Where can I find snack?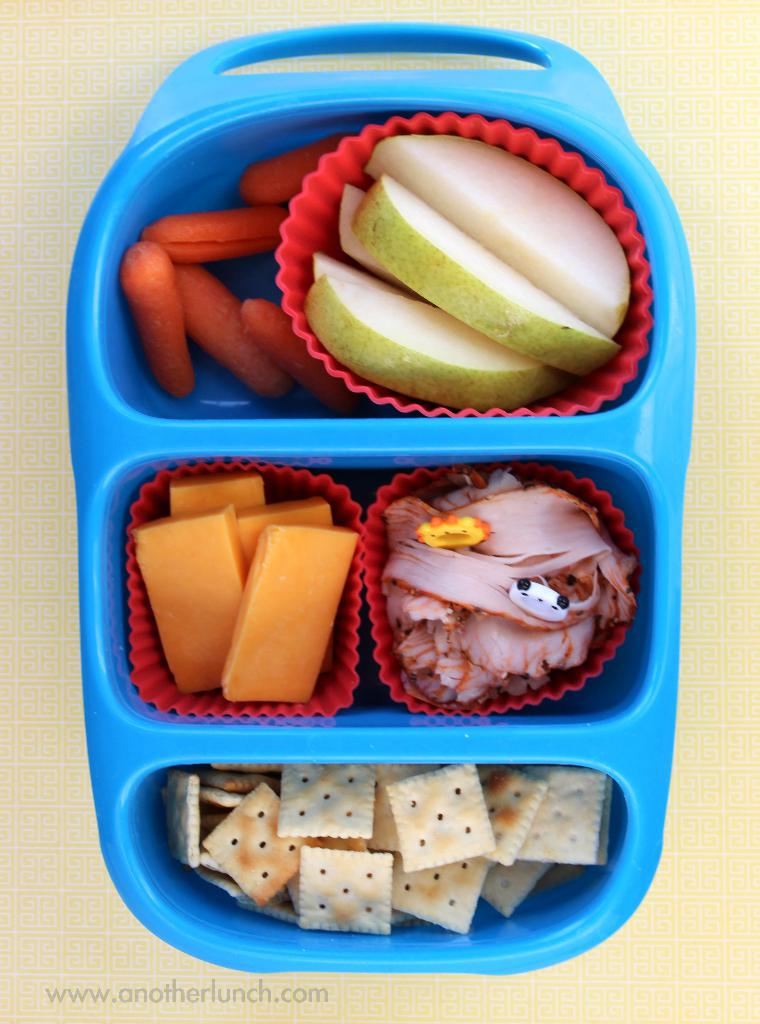
You can find it at bbox(65, 92, 677, 955).
